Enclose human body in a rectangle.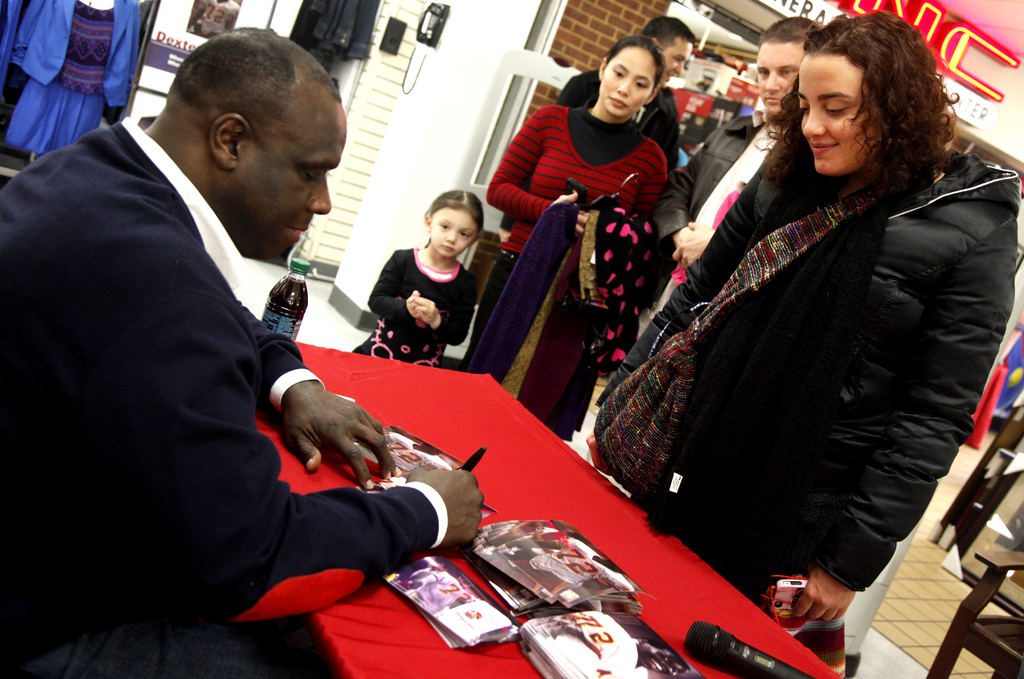
bbox=[558, 69, 688, 170].
